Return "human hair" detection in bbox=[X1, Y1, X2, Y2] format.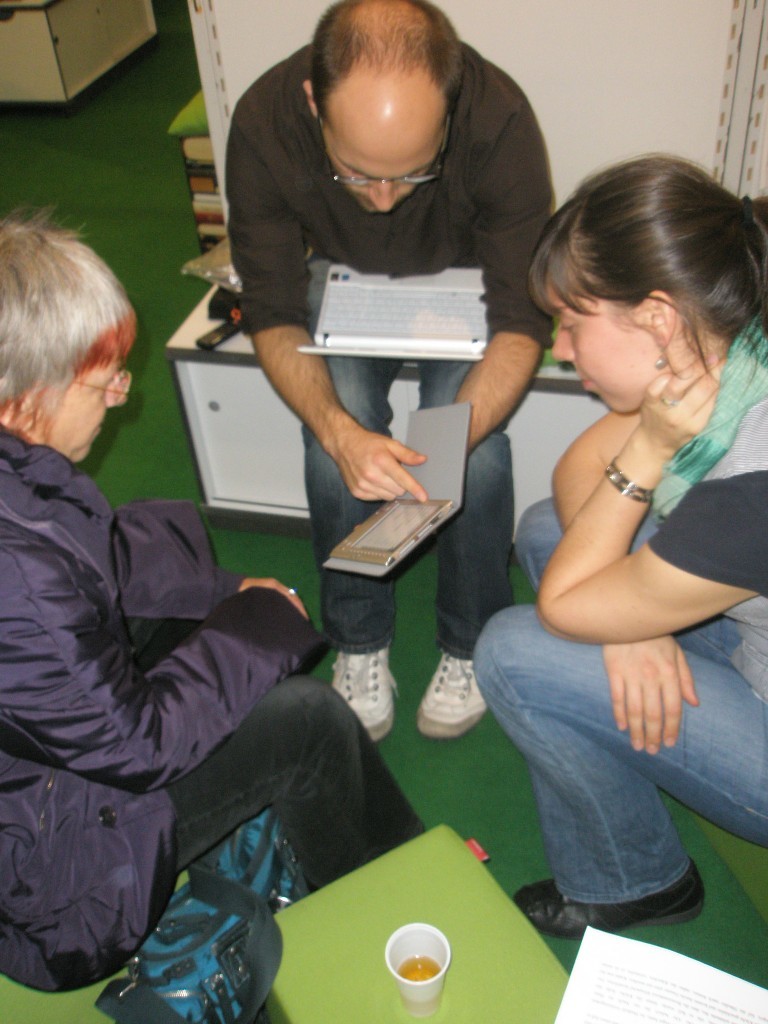
bbox=[525, 151, 767, 384].
